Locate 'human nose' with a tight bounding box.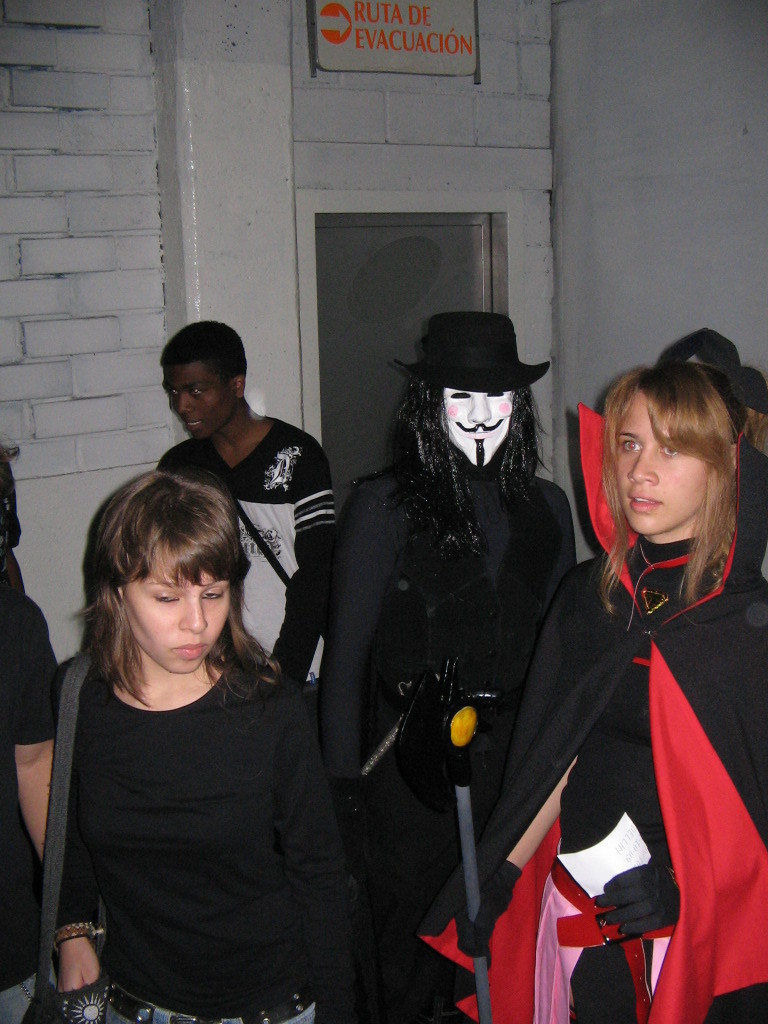
[626,446,656,484].
